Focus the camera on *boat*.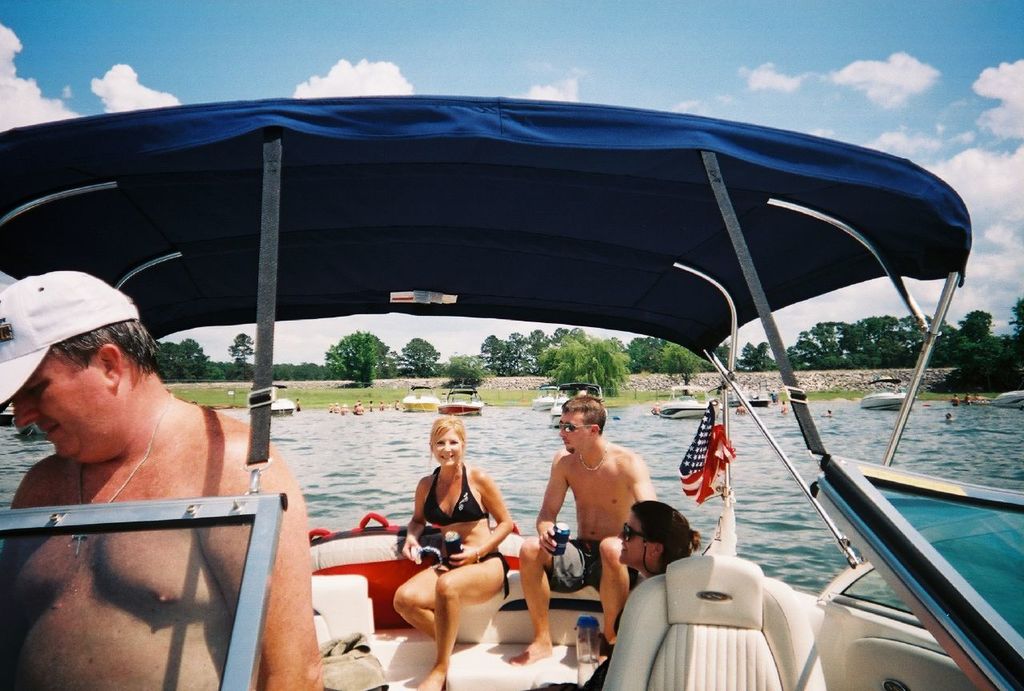
Focus region: rect(0, 102, 1023, 690).
